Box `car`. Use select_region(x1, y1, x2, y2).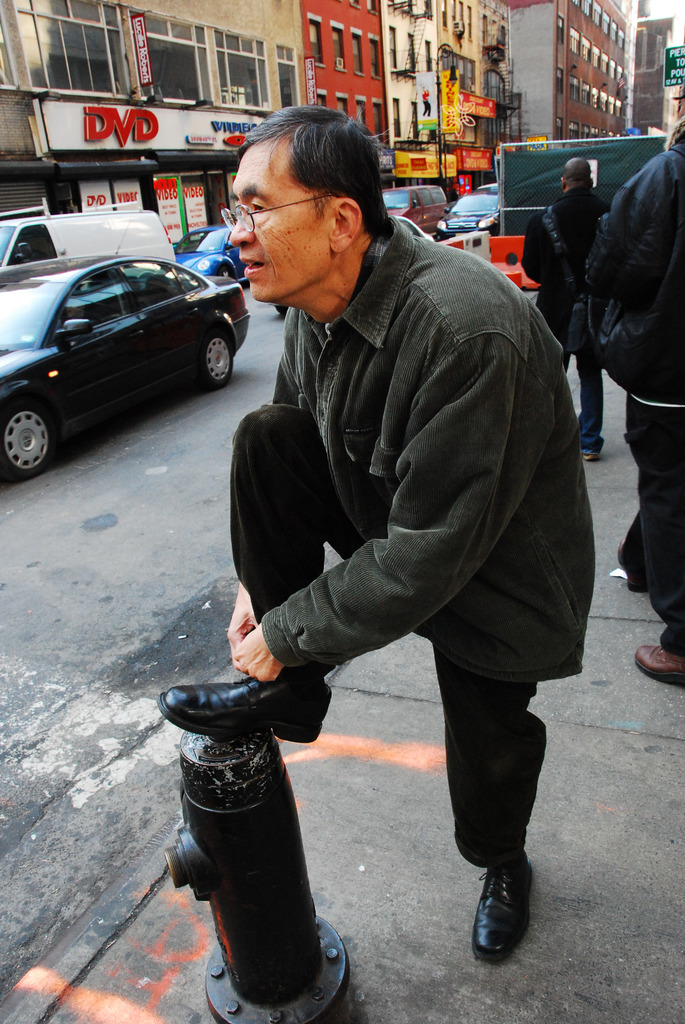
select_region(5, 223, 235, 451).
